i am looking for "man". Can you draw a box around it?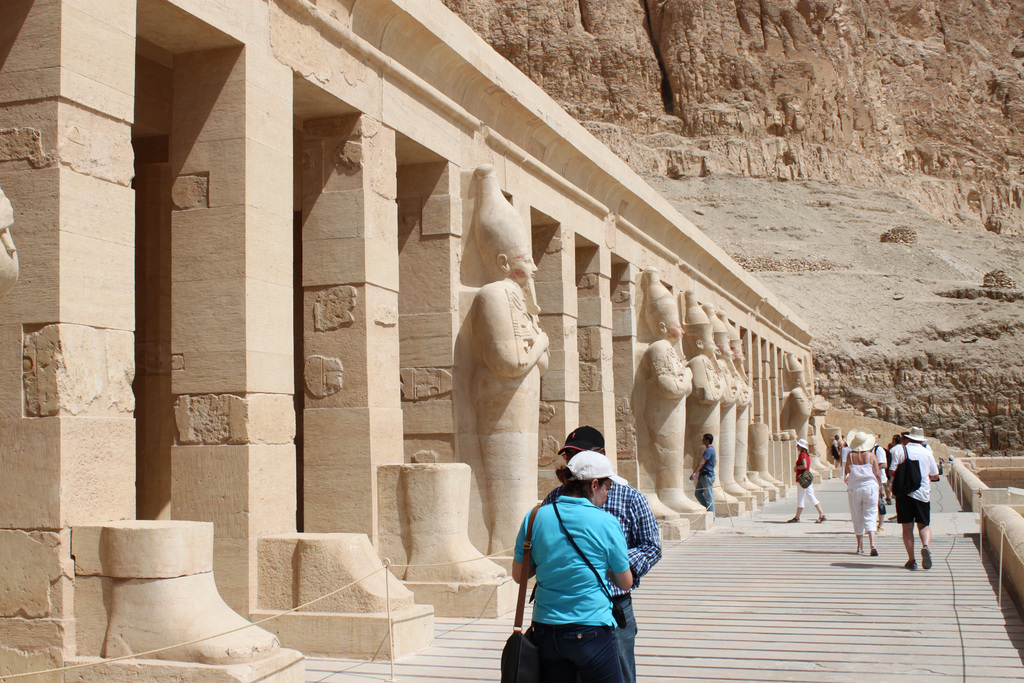
Sure, the bounding box is x1=872 y1=443 x2=887 y2=534.
